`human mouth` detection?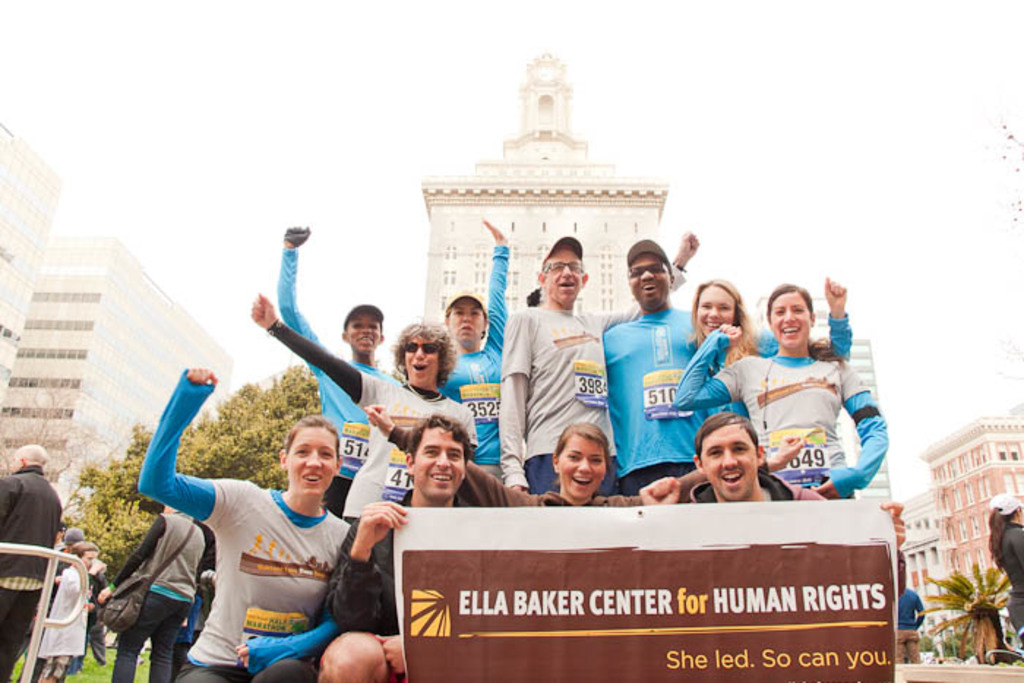
bbox=[358, 335, 373, 342]
